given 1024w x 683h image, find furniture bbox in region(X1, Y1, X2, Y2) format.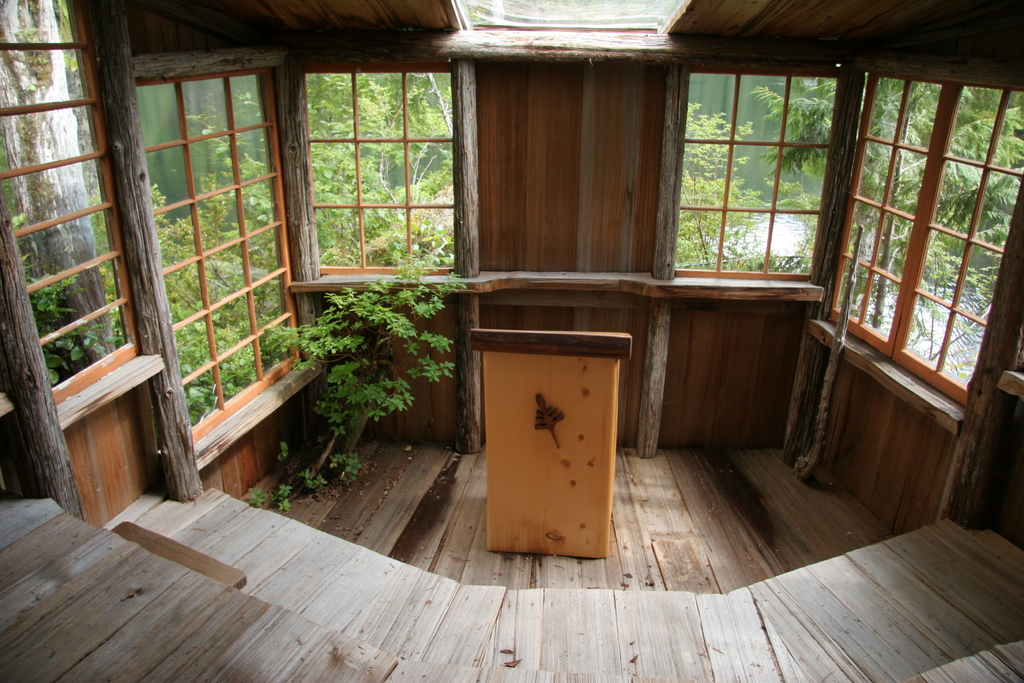
region(468, 324, 634, 561).
